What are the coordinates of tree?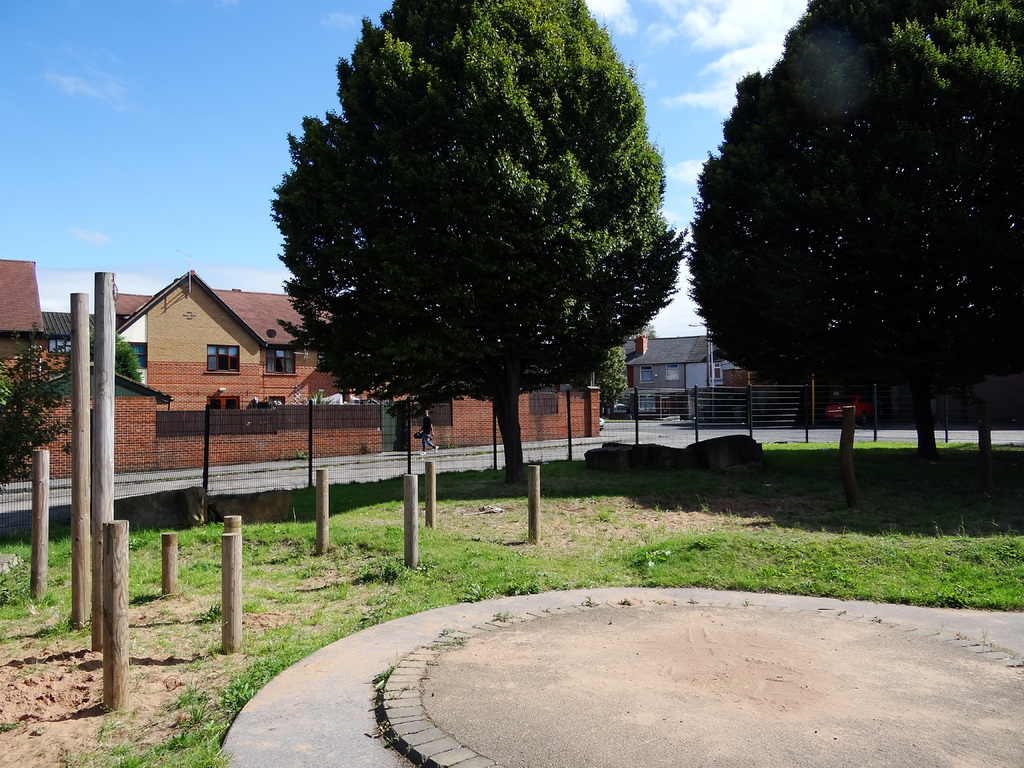
<bbox>0, 323, 79, 480</bbox>.
